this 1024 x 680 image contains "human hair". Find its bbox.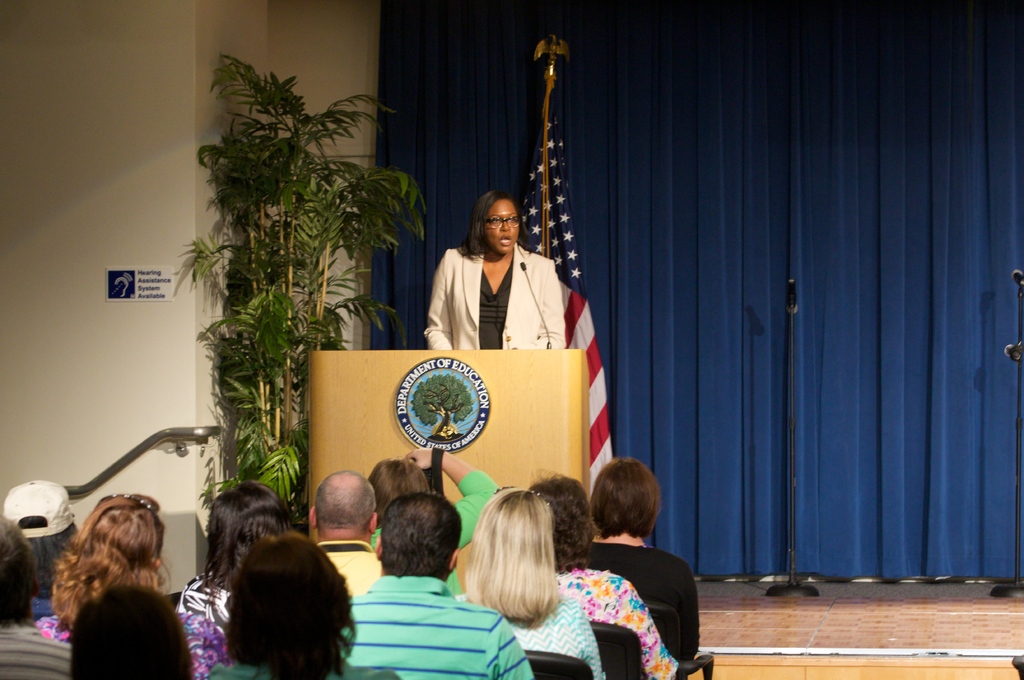
<bbox>464, 182, 527, 253</bbox>.
